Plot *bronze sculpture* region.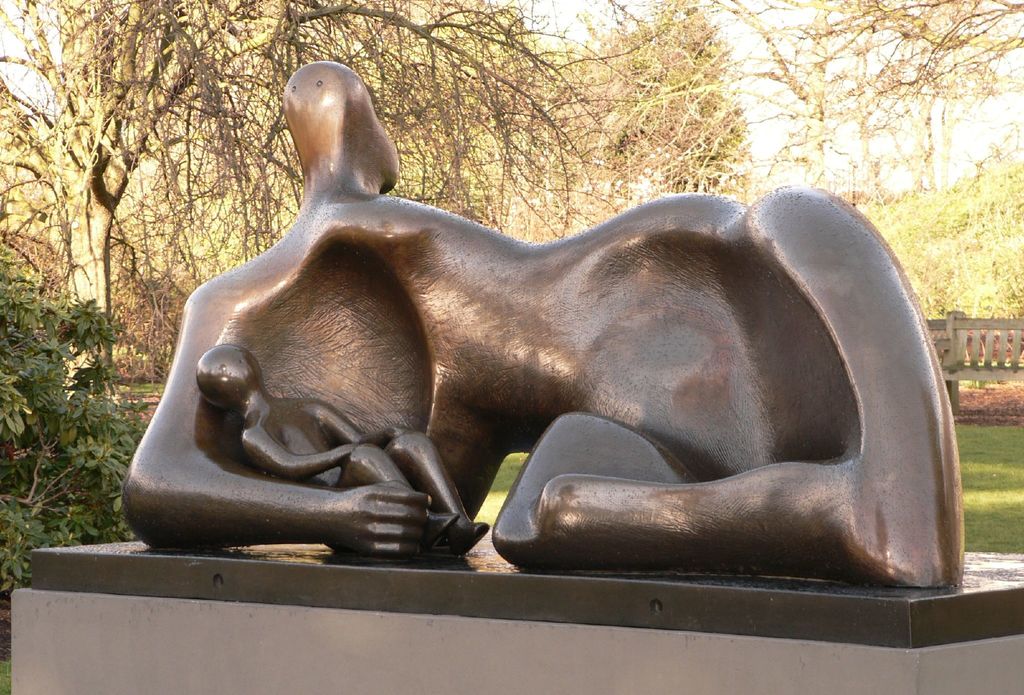
Plotted at [x1=26, y1=62, x2=1023, y2=648].
